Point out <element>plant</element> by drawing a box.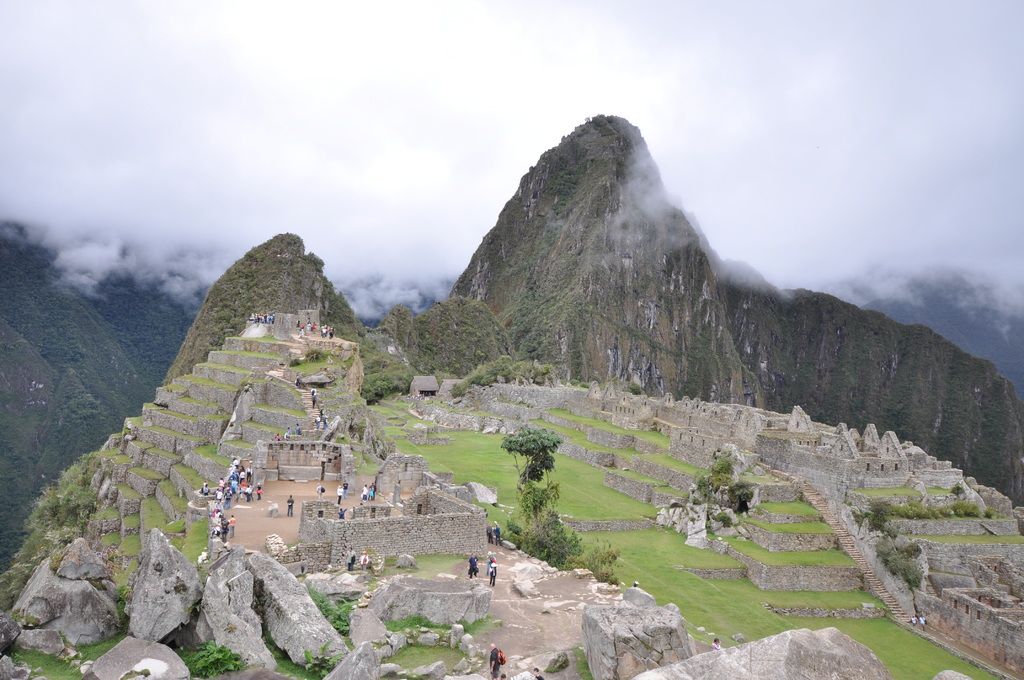
47, 554, 62, 571.
